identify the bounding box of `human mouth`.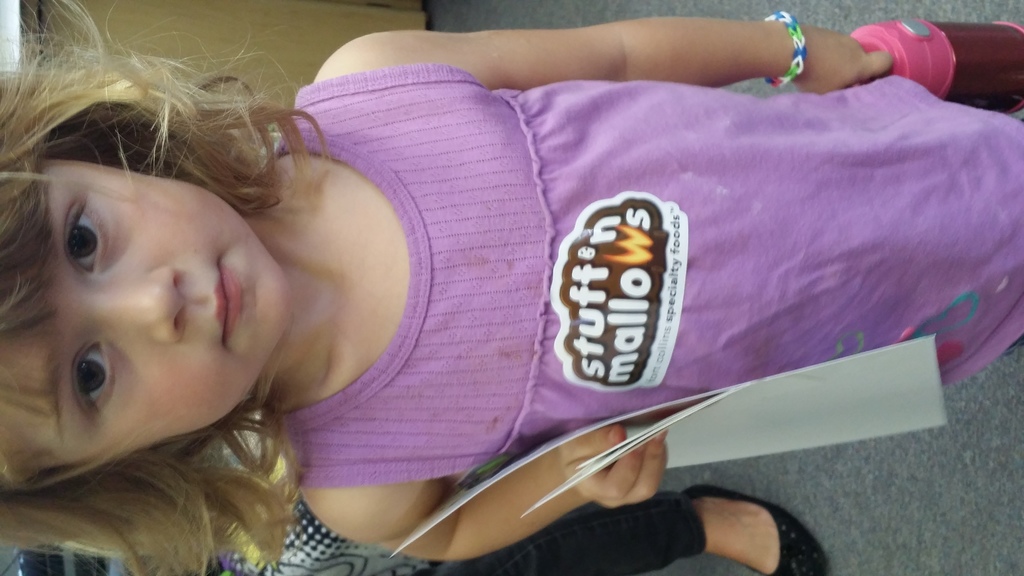
BBox(212, 259, 241, 347).
